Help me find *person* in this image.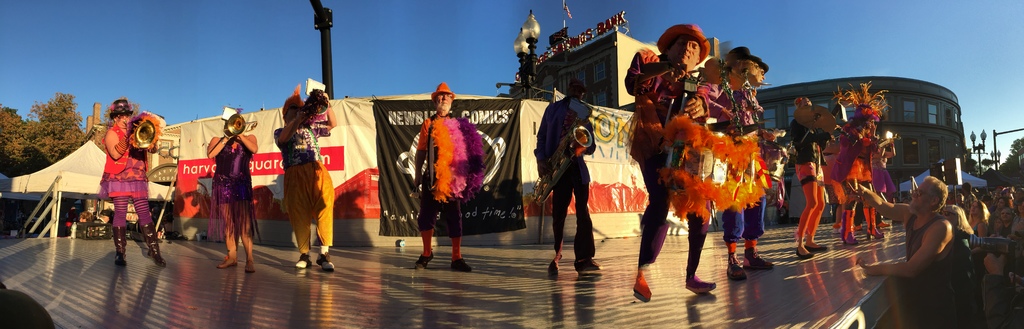
Found it: x1=534, y1=79, x2=600, y2=274.
